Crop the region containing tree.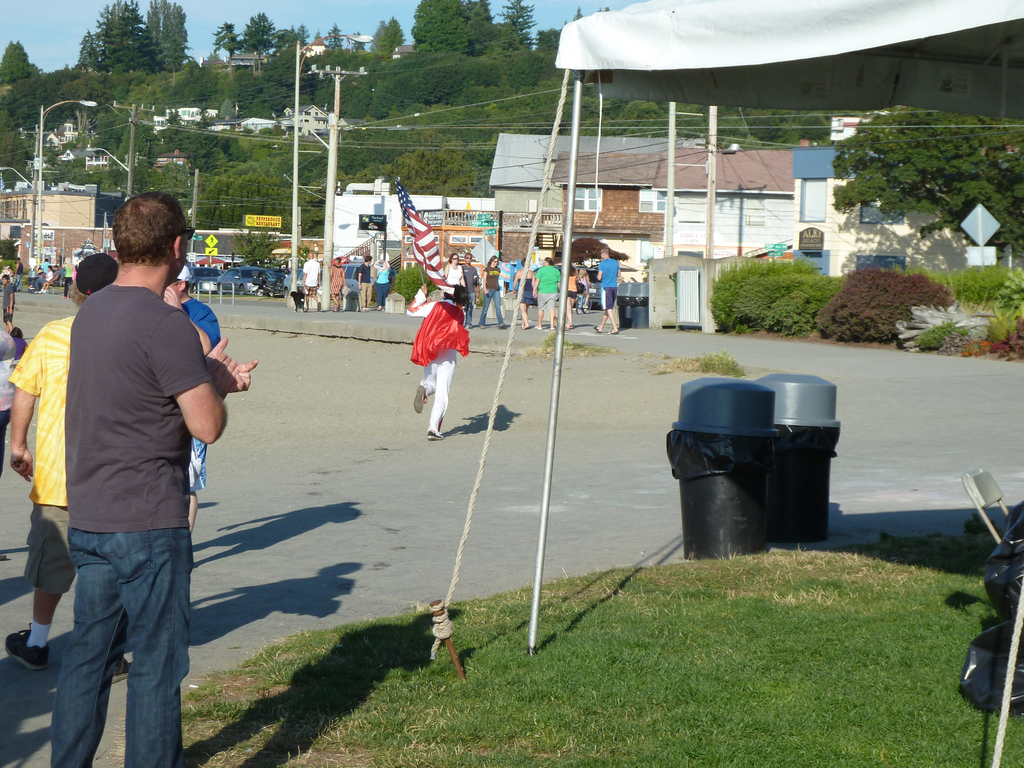
Crop region: [0, 32, 40, 93].
